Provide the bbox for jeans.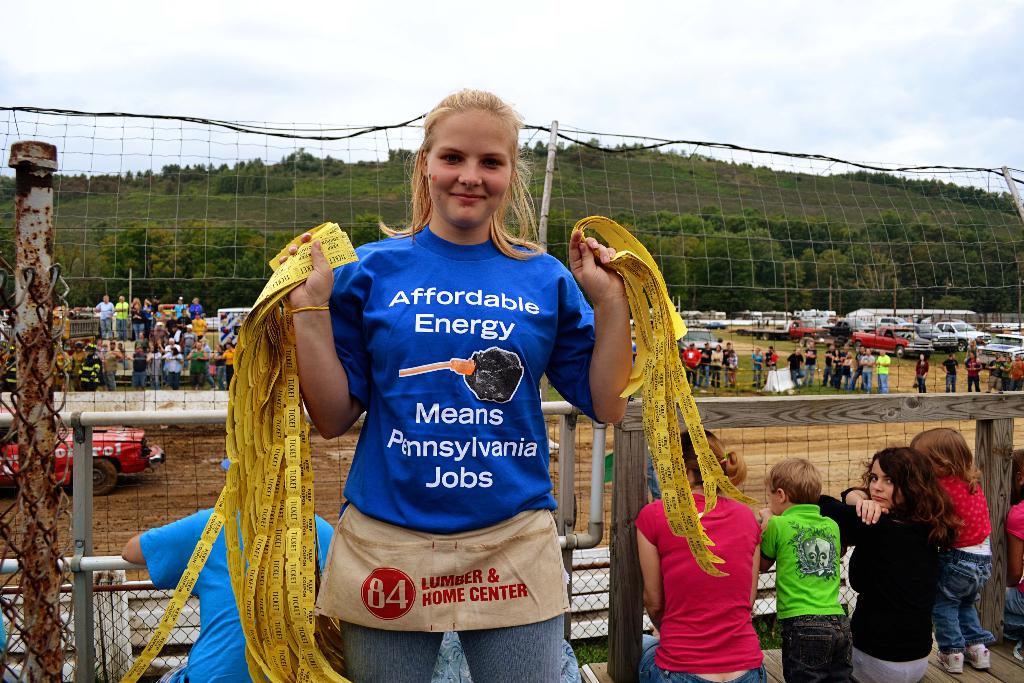
bbox=(931, 546, 991, 656).
